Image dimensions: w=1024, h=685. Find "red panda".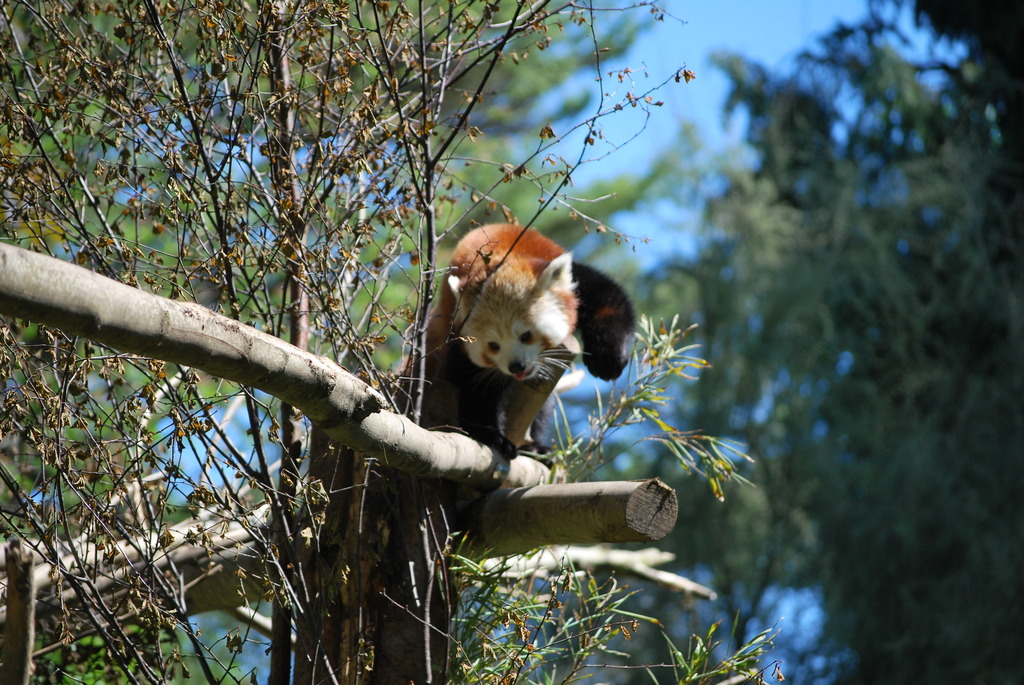
(left=349, top=221, right=633, bottom=684).
